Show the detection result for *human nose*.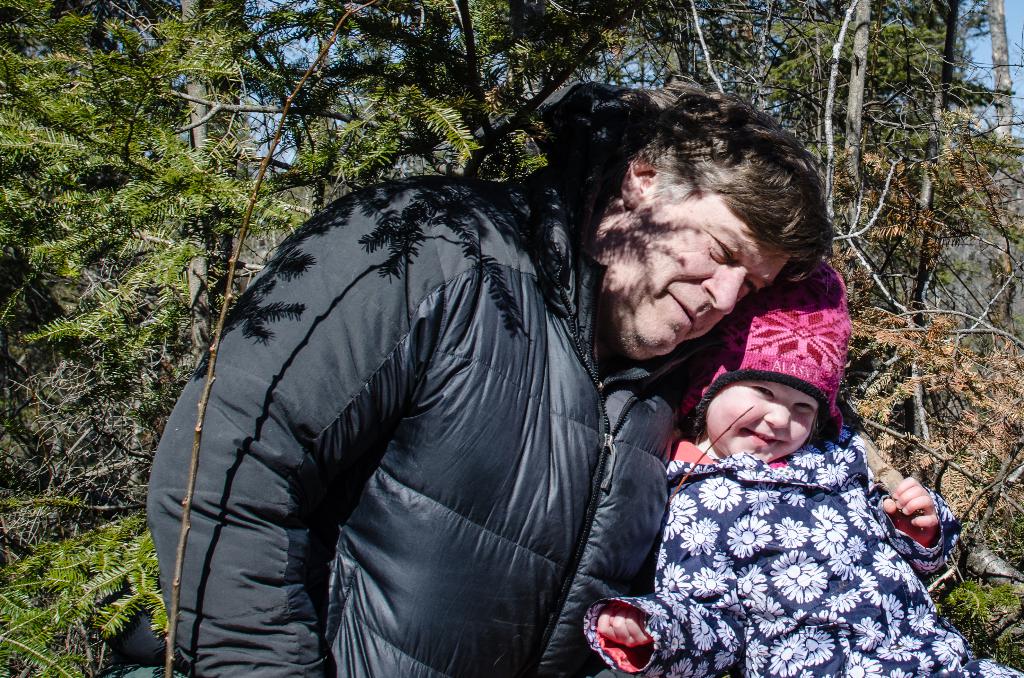
<bbox>701, 266, 746, 319</bbox>.
